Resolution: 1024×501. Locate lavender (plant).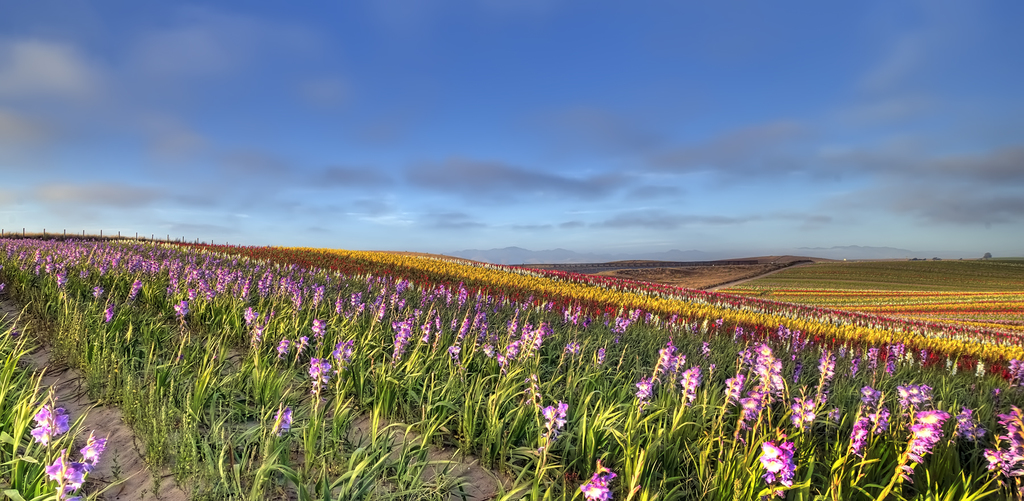
(44, 452, 90, 500).
